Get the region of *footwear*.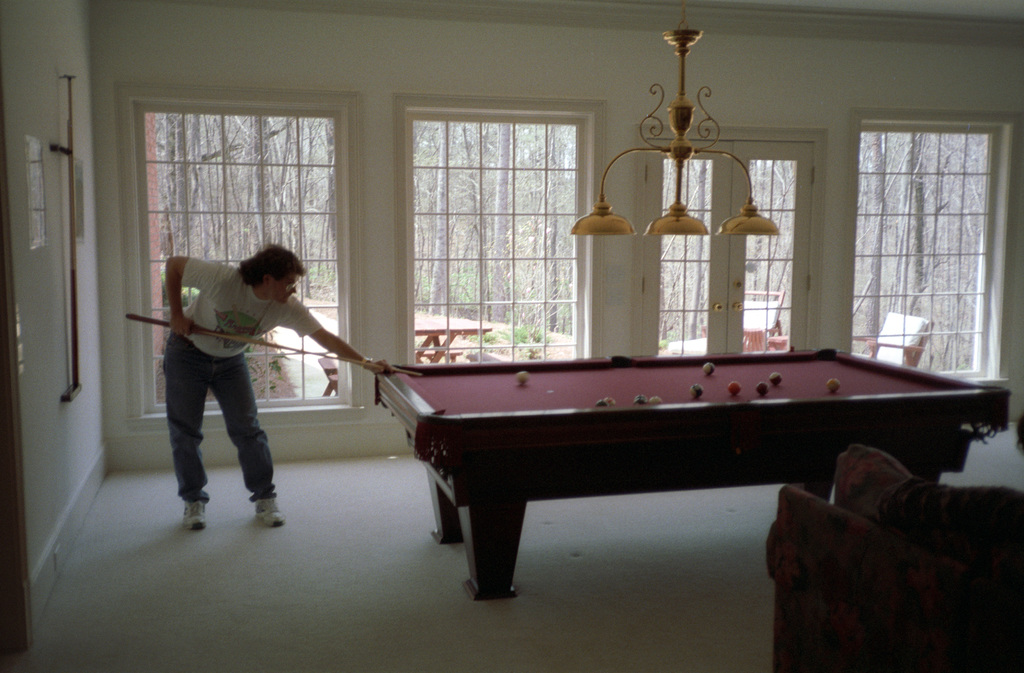
detection(248, 491, 292, 530).
